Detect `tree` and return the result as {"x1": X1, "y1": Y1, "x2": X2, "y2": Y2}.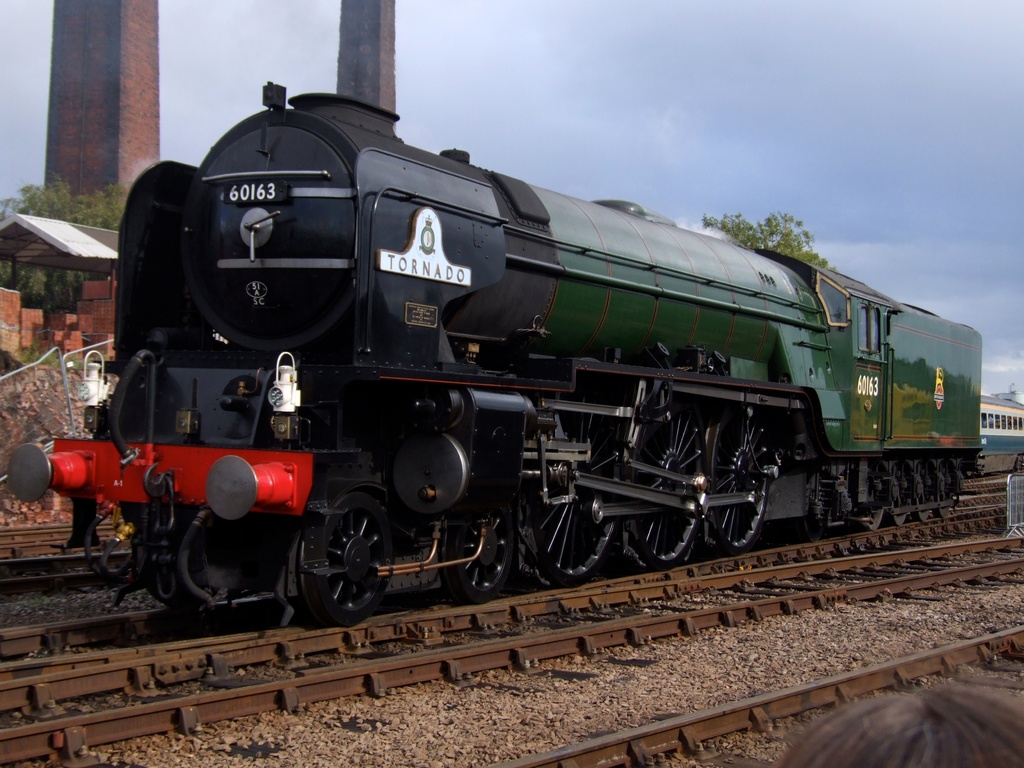
{"x1": 701, "y1": 211, "x2": 833, "y2": 269}.
